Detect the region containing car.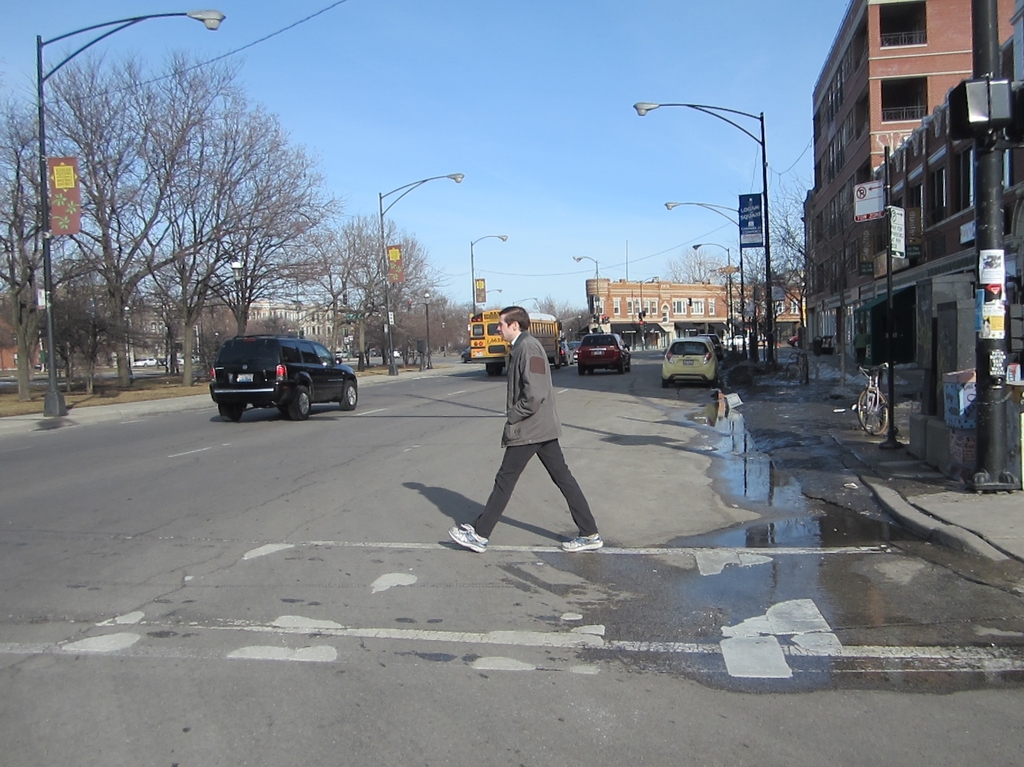
Rect(132, 355, 163, 366).
